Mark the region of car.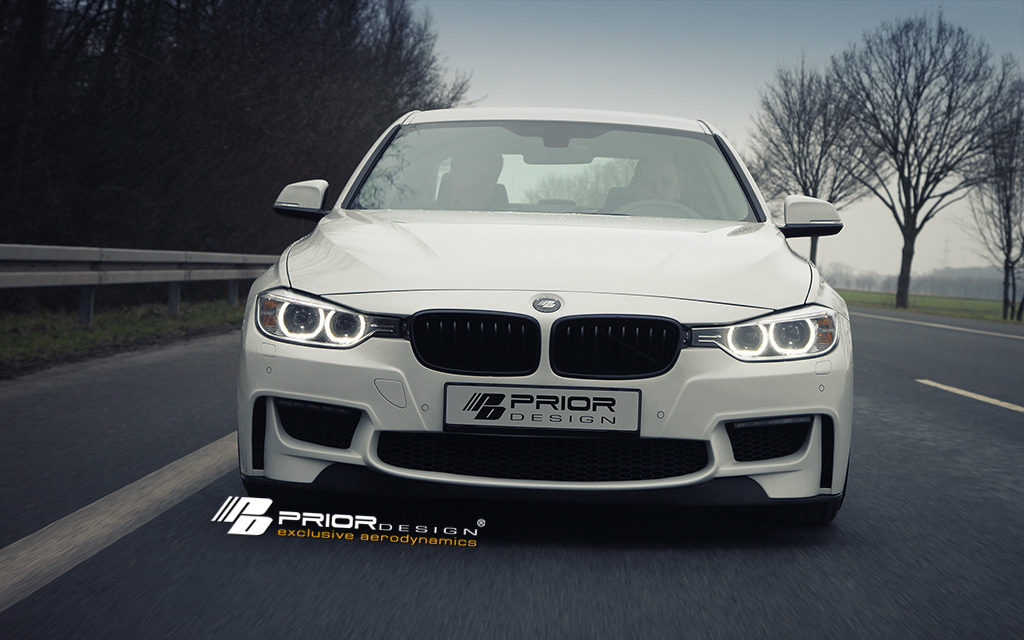
Region: box=[226, 108, 869, 528].
